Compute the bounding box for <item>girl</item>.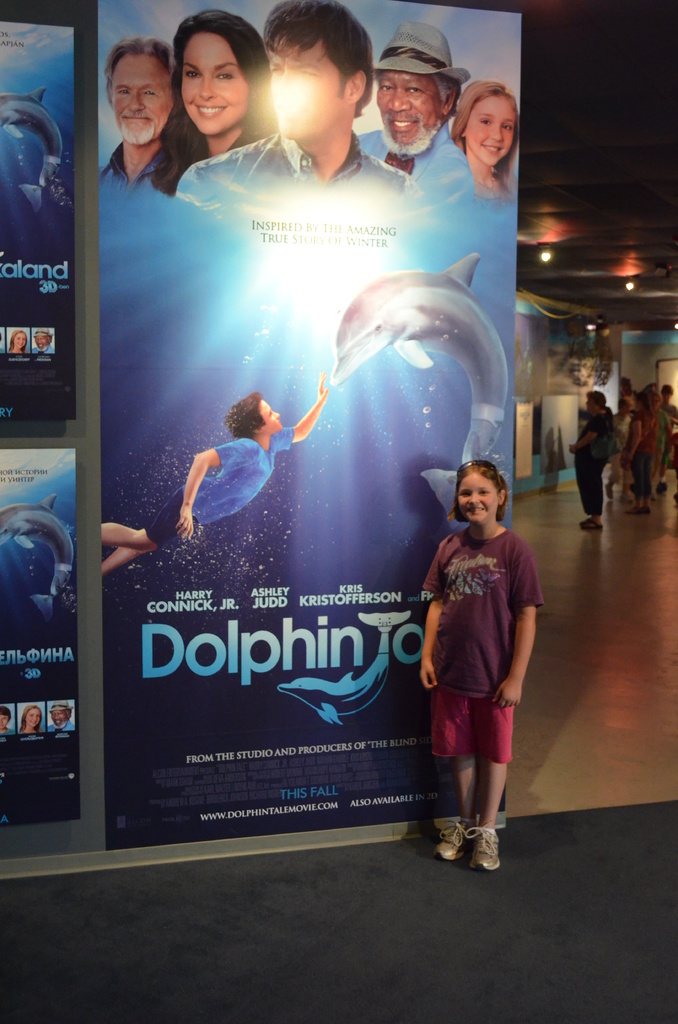
(417,460,547,868).
